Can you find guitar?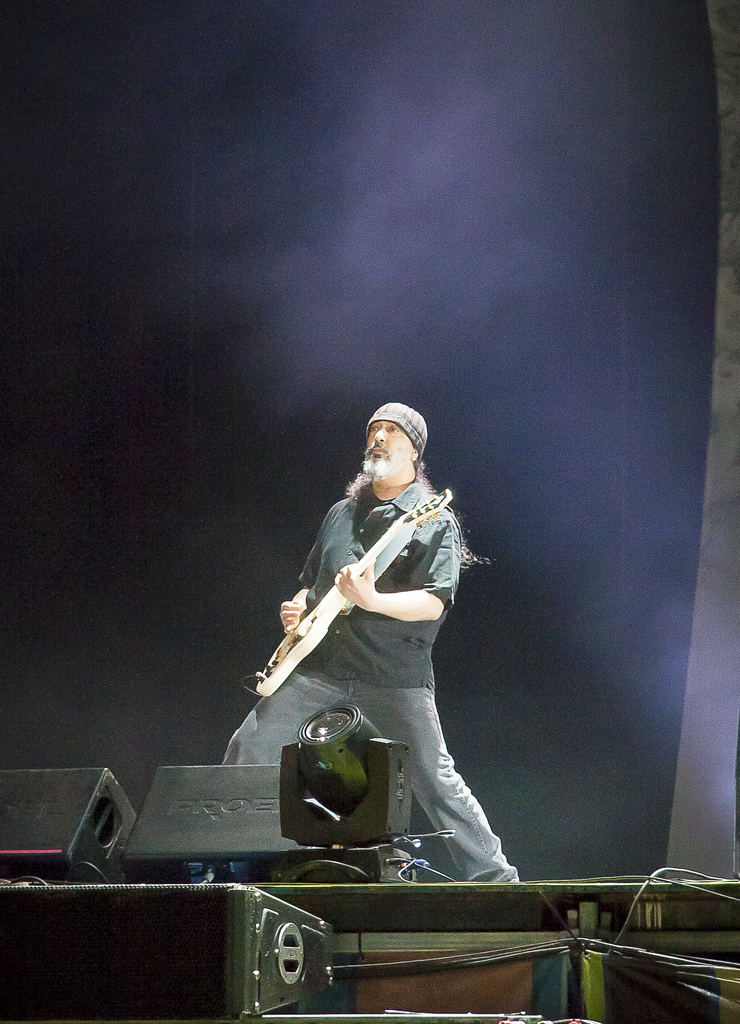
Yes, bounding box: bbox=[249, 496, 465, 703].
